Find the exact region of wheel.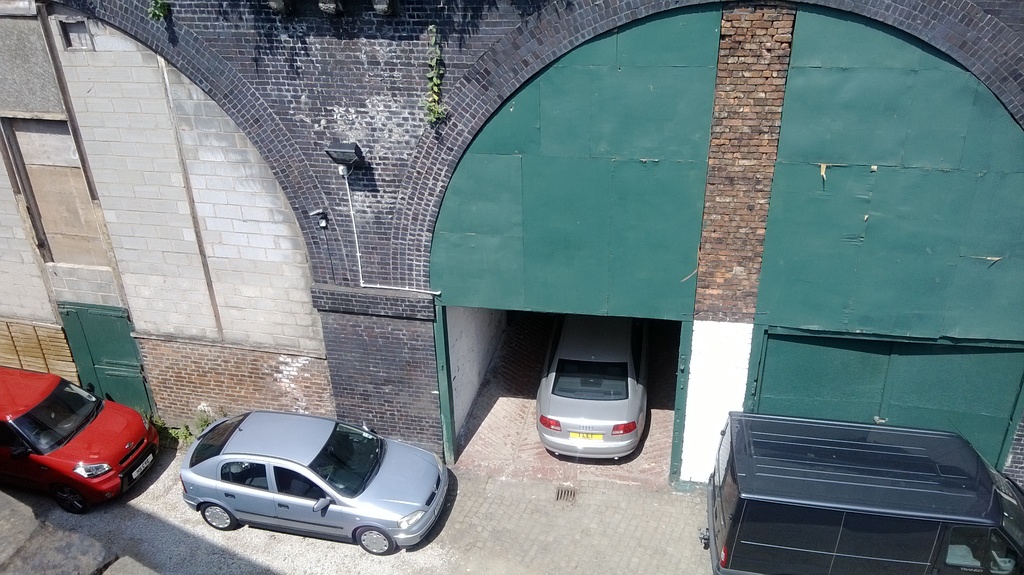
Exact region: pyautogui.locateOnScreen(58, 487, 90, 517).
